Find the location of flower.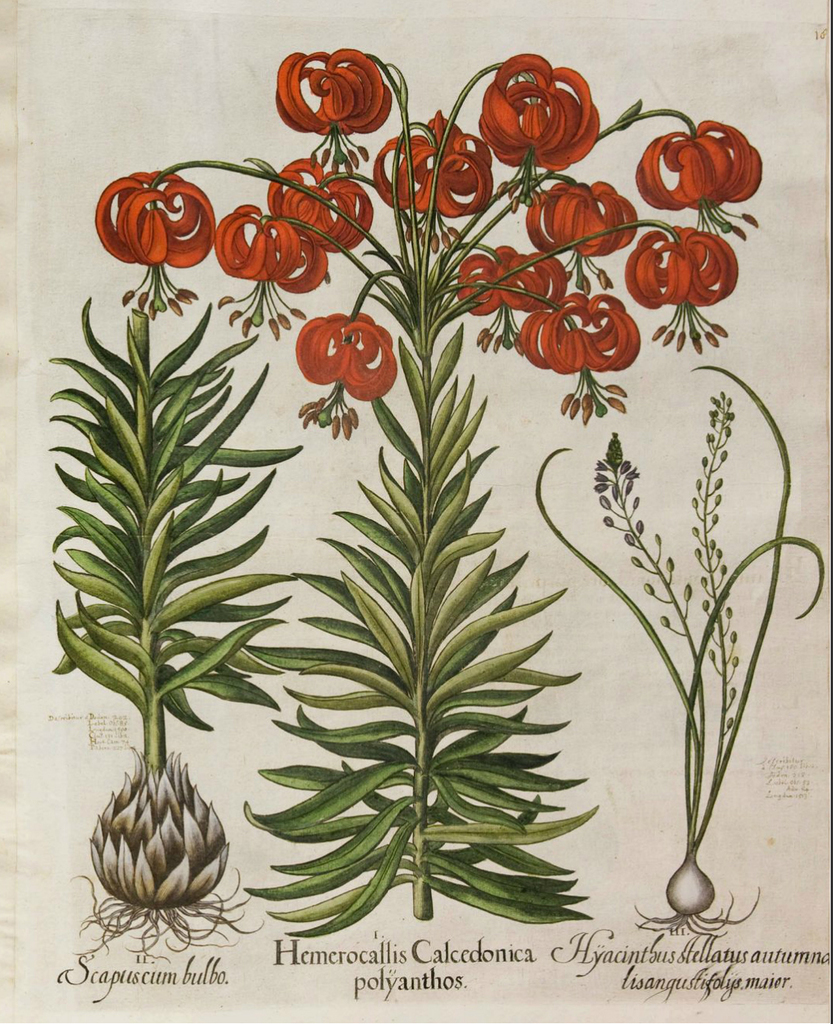
Location: bbox=(626, 223, 740, 357).
